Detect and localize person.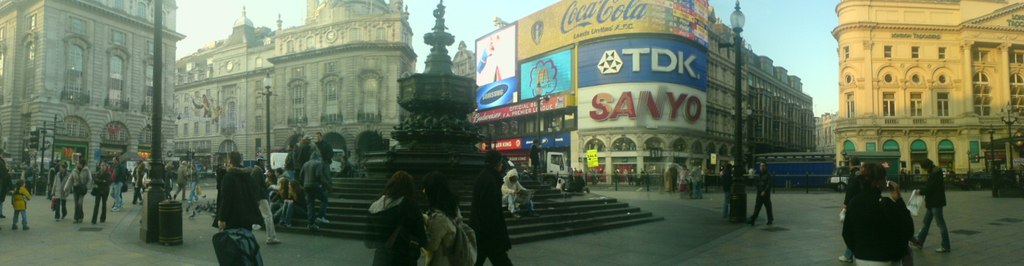
Localized at crop(47, 157, 72, 220).
